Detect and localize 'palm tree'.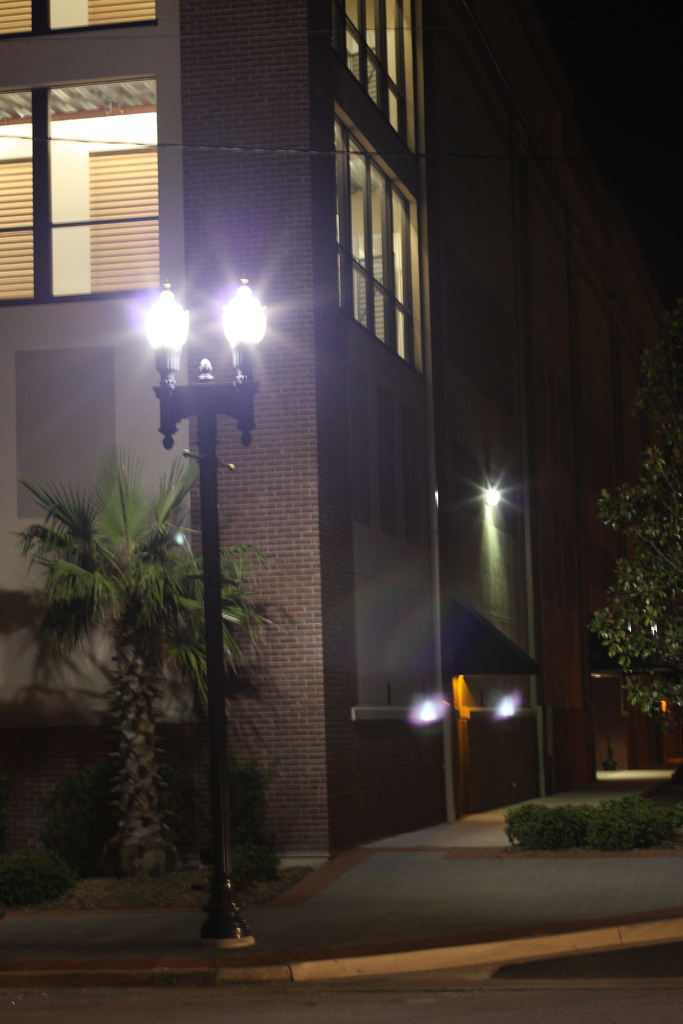
Localized at bbox(35, 446, 248, 911).
